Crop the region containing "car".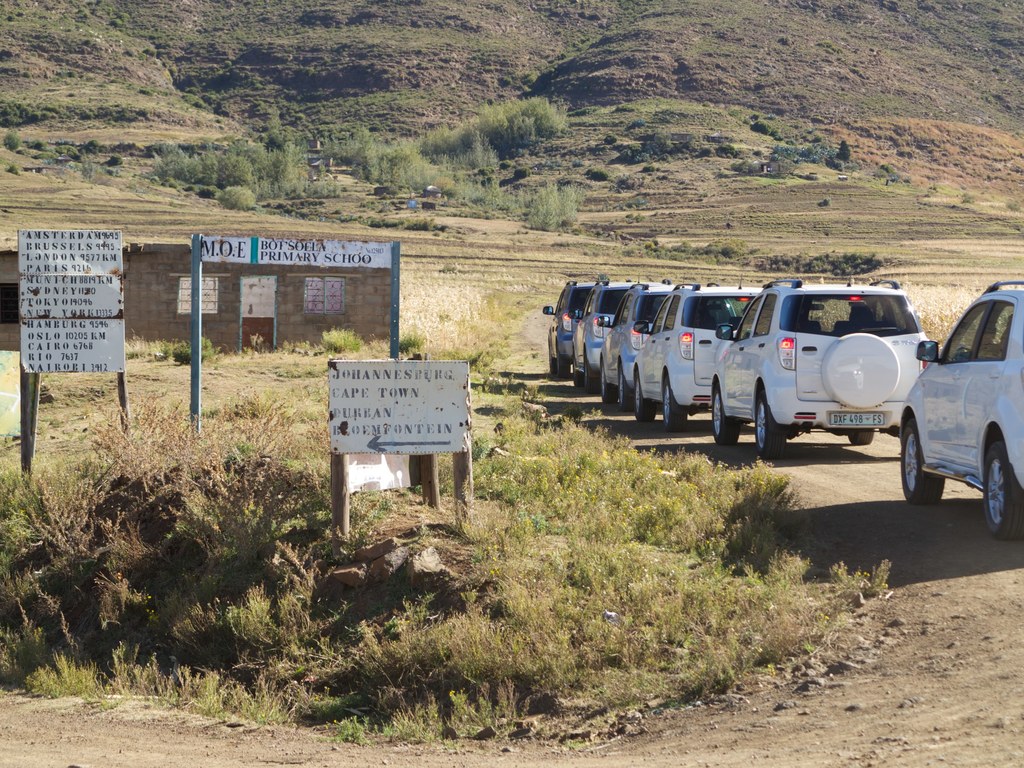
Crop region: bbox=(542, 280, 607, 383).
